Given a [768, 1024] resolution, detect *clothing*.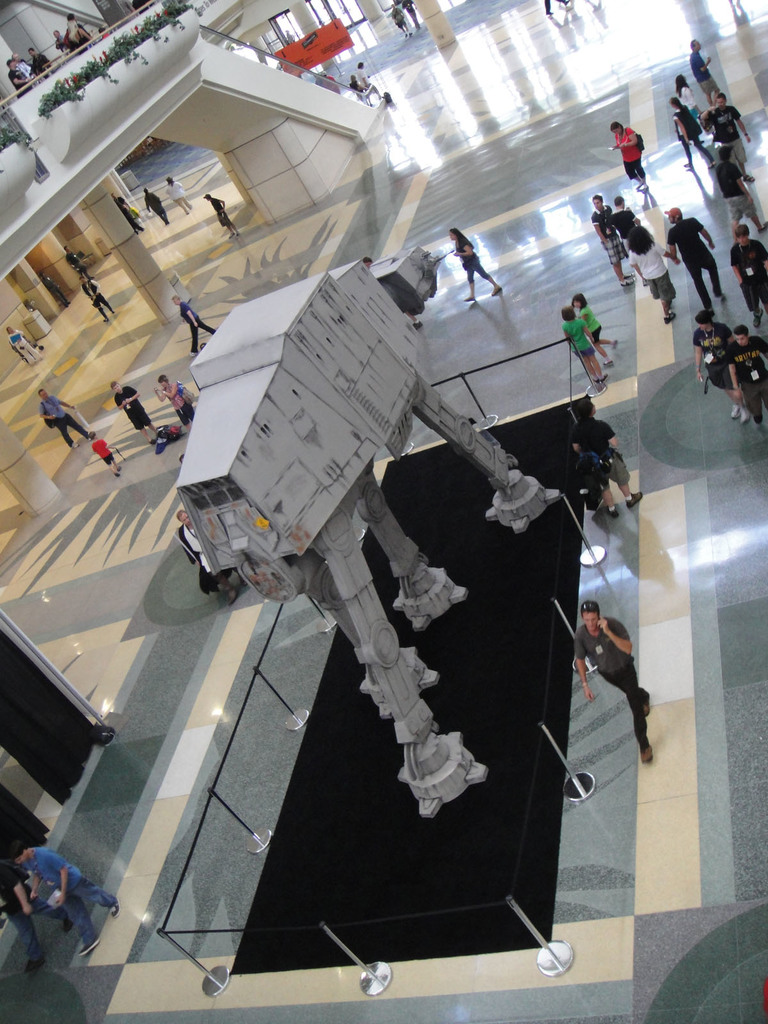
x1=708 y1=160 x2=758 y2=221.
